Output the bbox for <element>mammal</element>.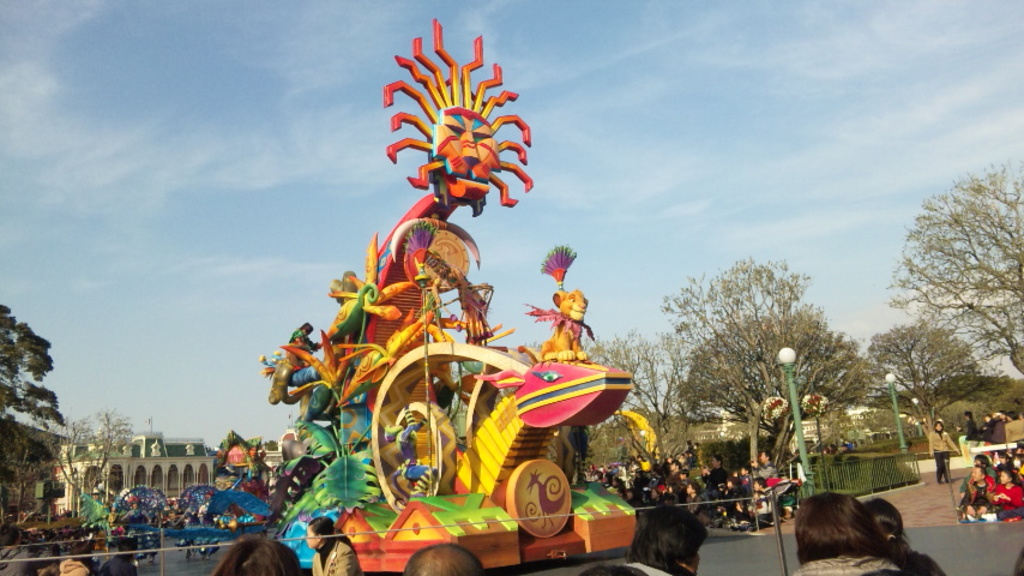
[302,512,362,575].
